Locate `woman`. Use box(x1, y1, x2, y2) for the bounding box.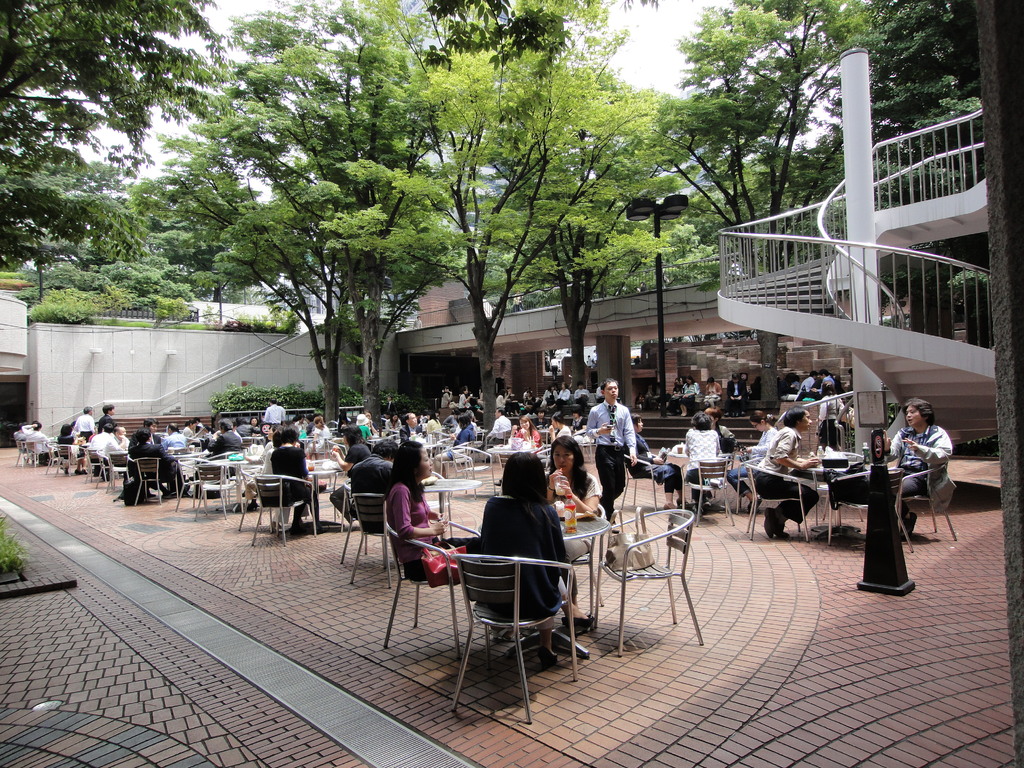
box(385, 407, 407, 436).
